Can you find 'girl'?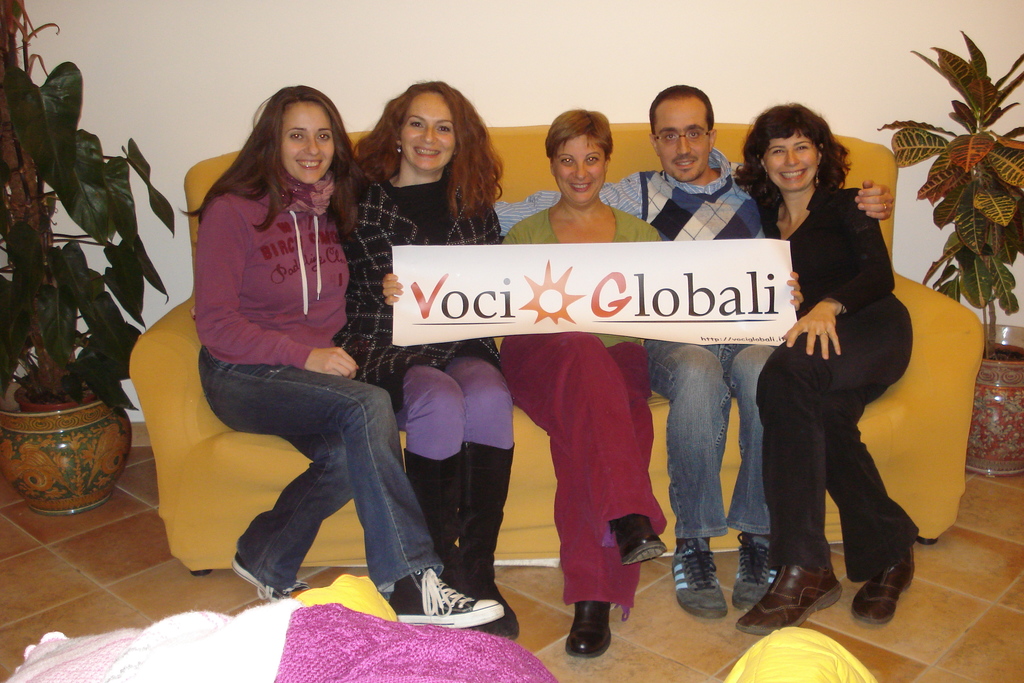
Yes, bounding box: l=196, t=87, r=498, b=636.
